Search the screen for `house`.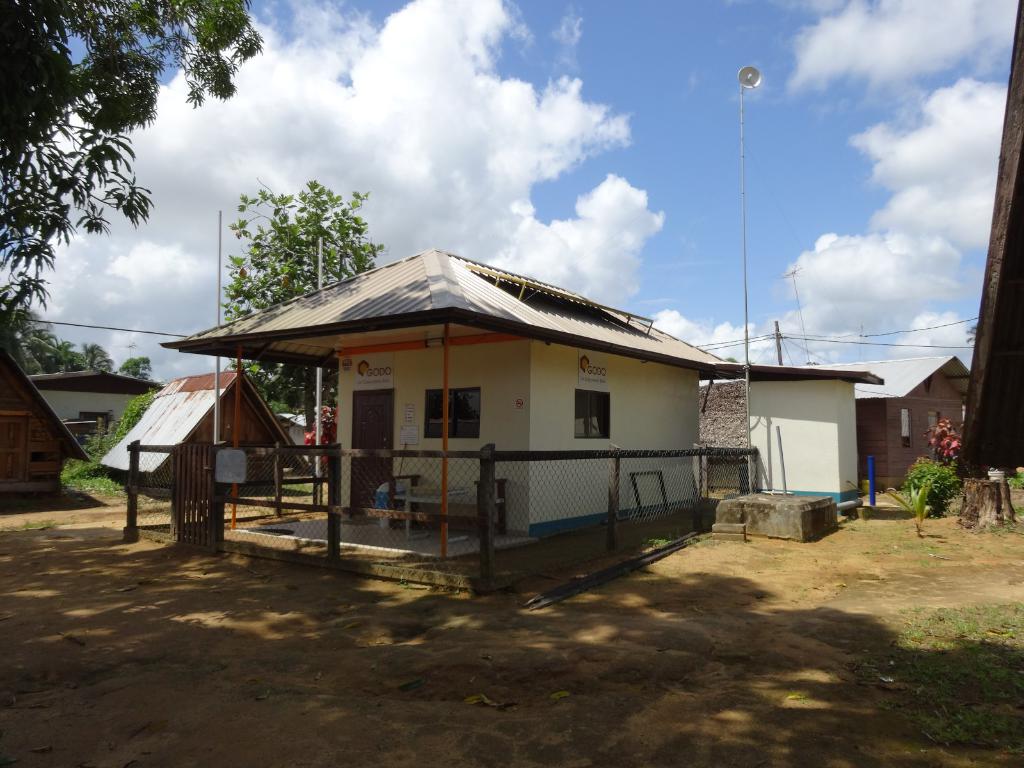
Found at {"left": 99, "top": 364, "right": 318, "bottom": 498}.
